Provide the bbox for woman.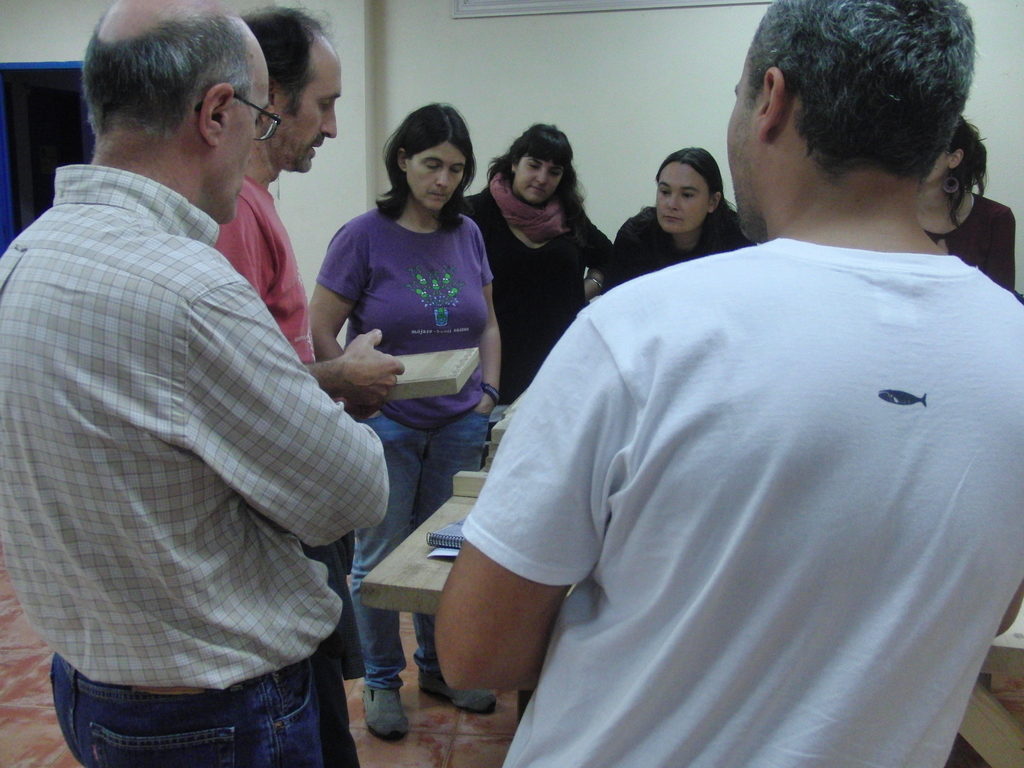
{"x1": 912, "y1": 114, "x2": 1017, "y2": 294}.
